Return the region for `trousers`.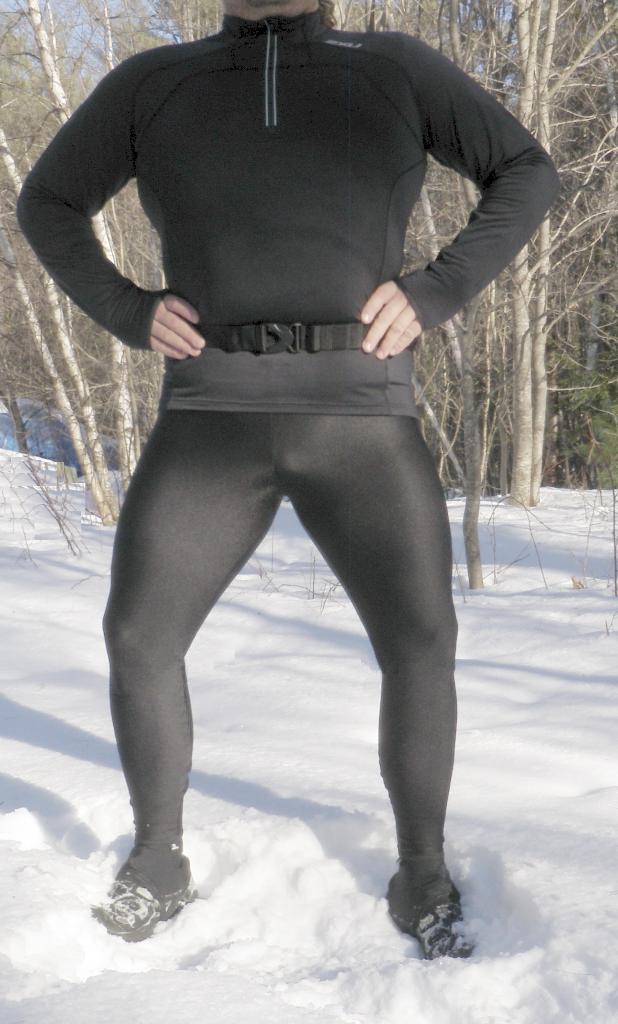
<bbox>101, 416, 458, 906</bbox>.
